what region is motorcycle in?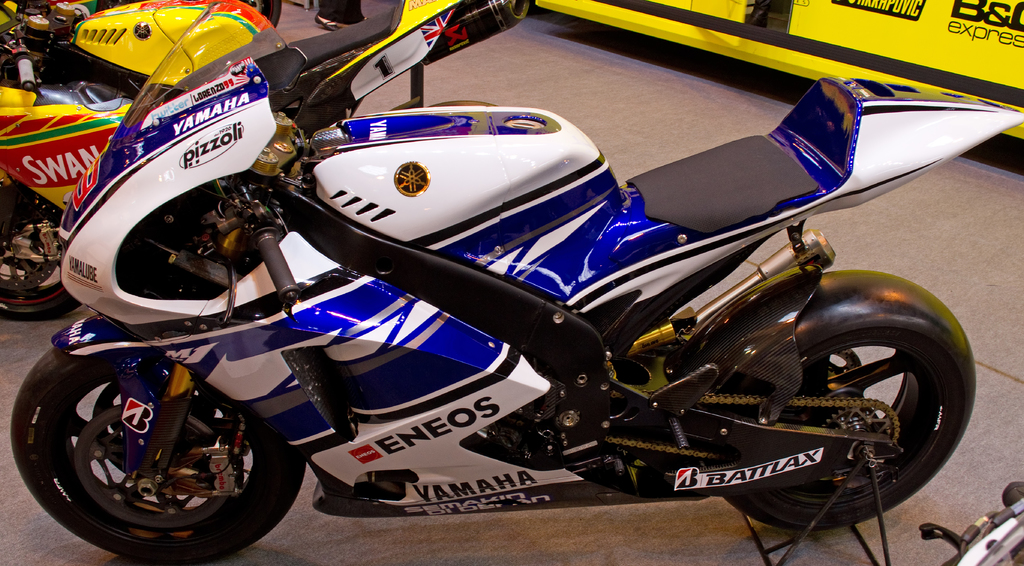
left=4, top=0, right=464, bottom=320.
